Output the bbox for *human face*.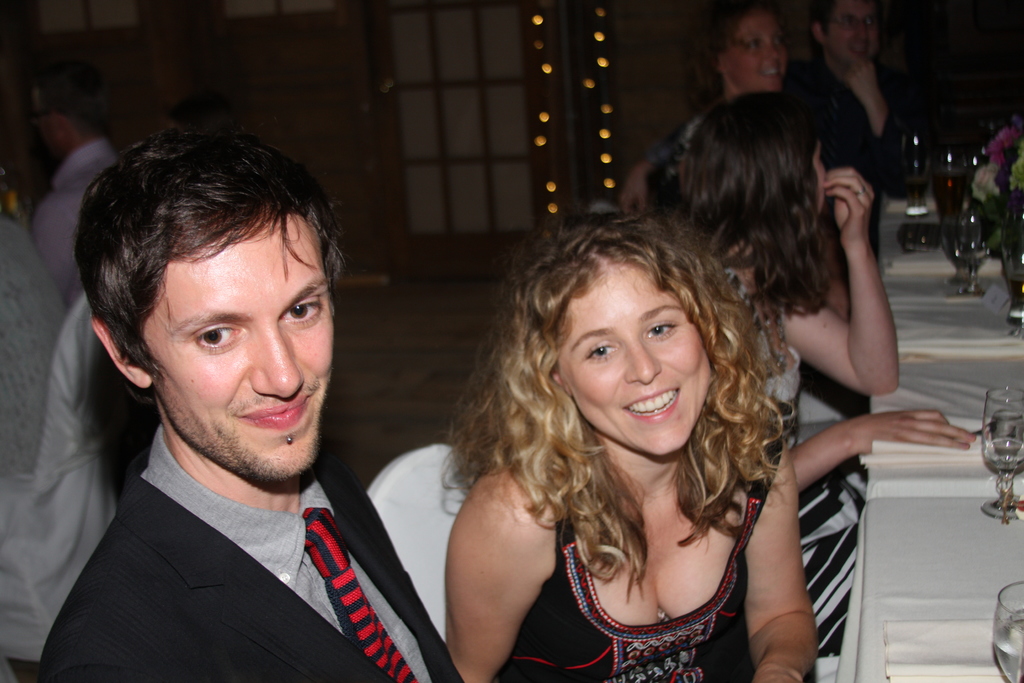
pyautogui.locateOnScreen(557, 269, 715, 460).
